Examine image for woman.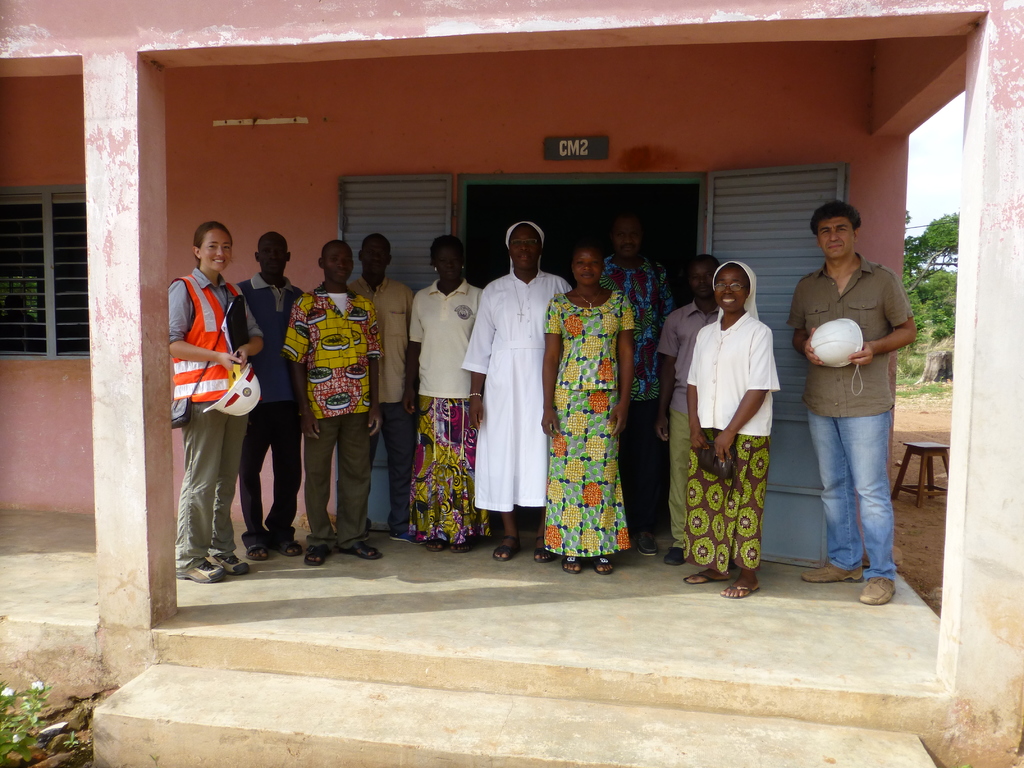
Examination result: BBox(400, 234, 483, 547).
